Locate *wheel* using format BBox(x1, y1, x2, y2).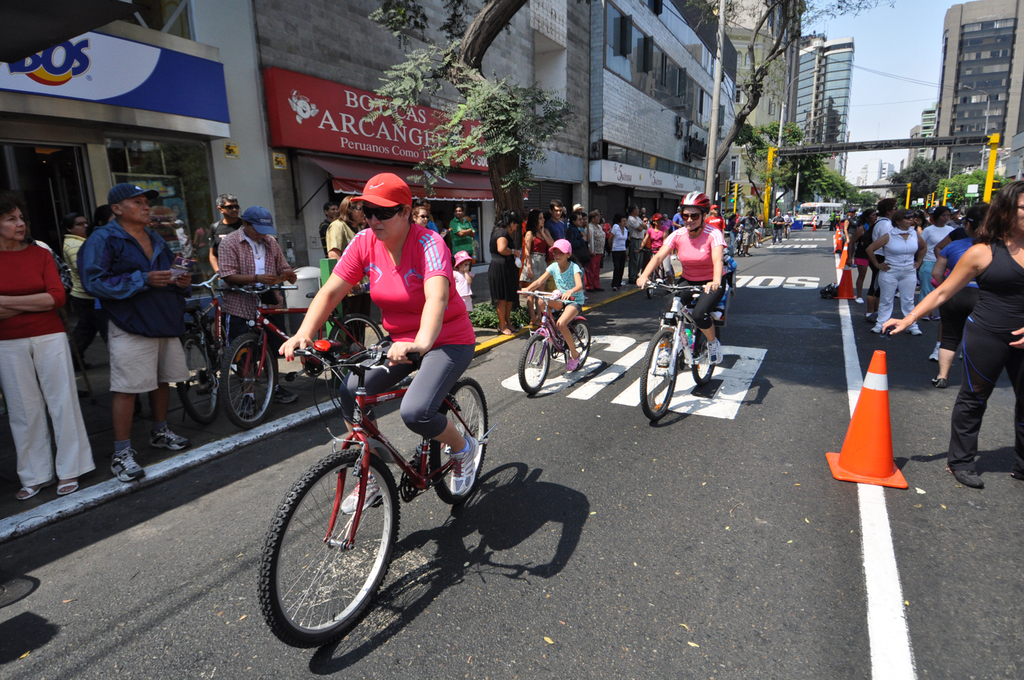
BBox(683, 329, 724, 392).
